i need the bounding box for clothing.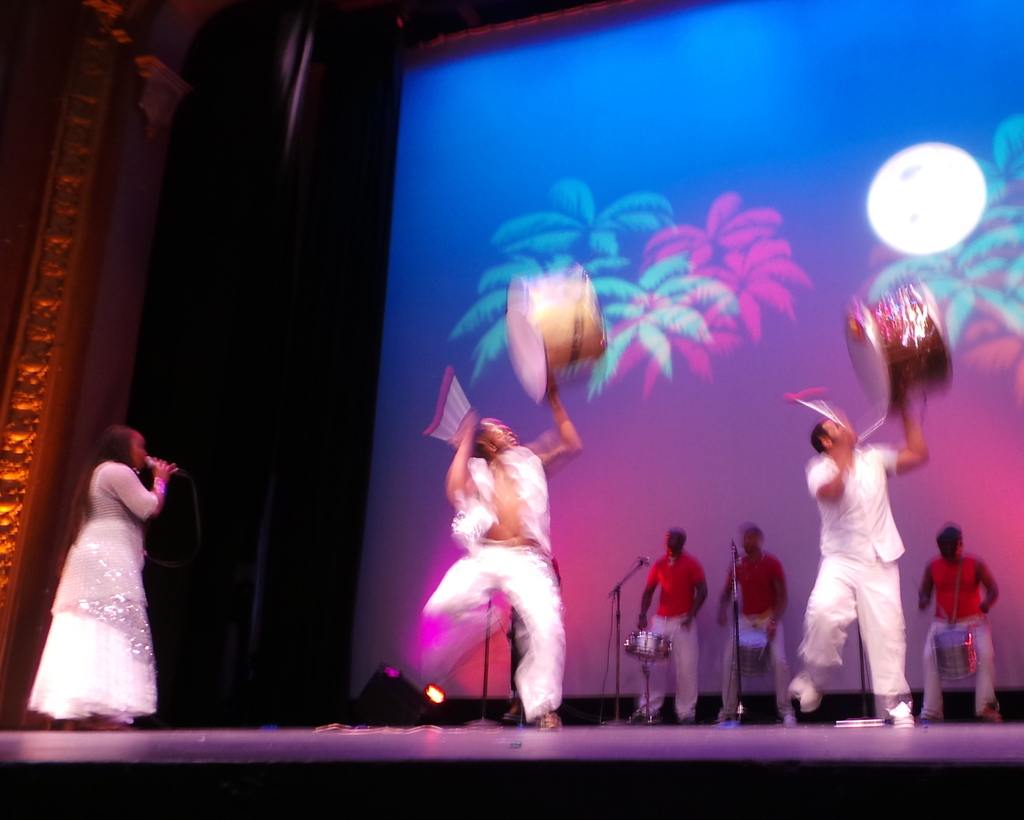
Here it is: l=763, t=426, r=919, b=716.
